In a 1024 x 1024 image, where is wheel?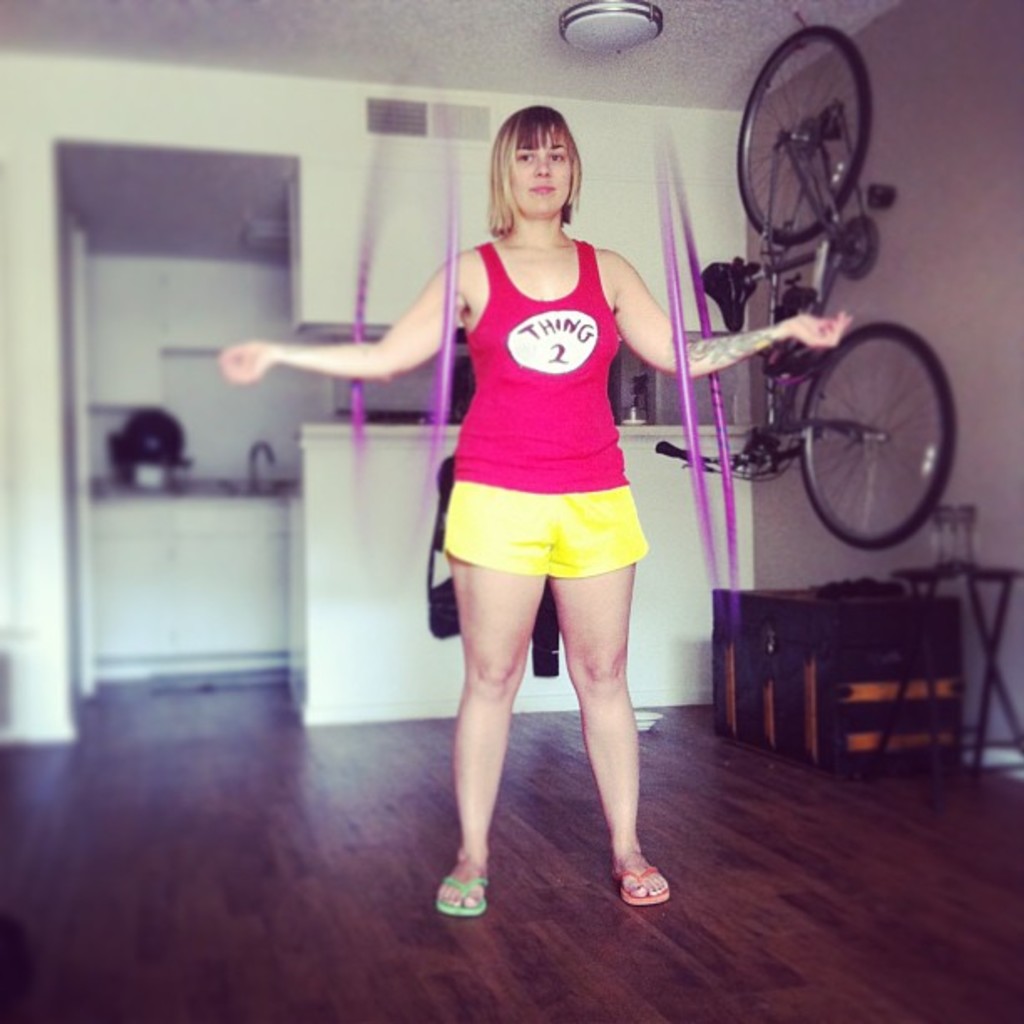
[left=788, top=318, right=962, bottom=549].
